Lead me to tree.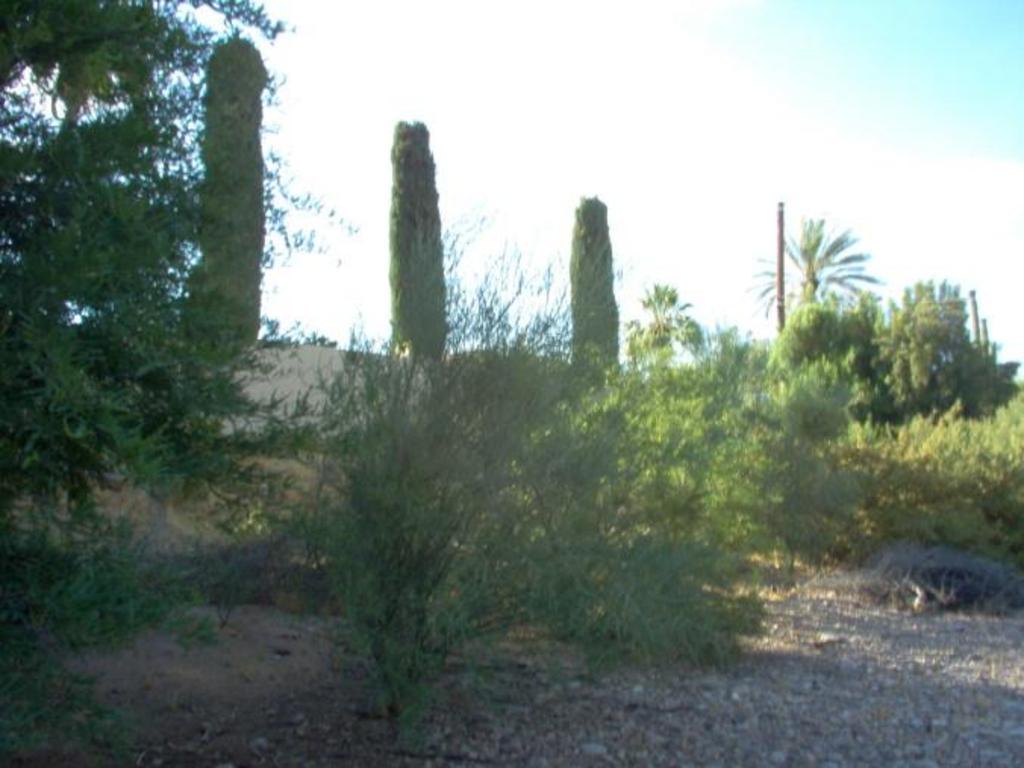
Lead to 557/186/639/450.
